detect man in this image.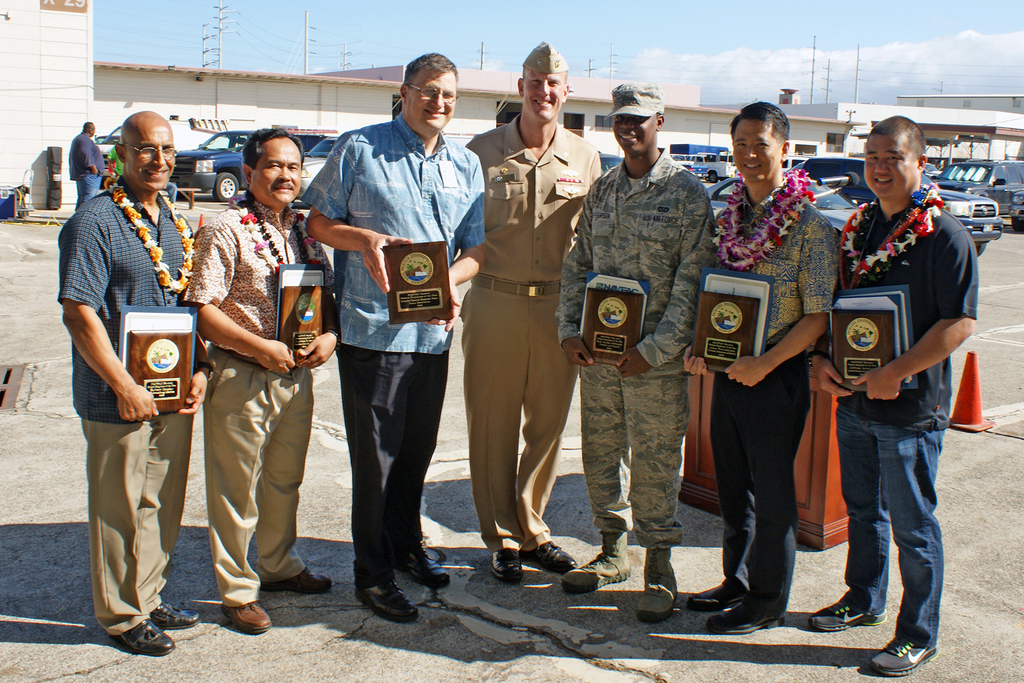
Detection: 710, 101, 834, 637.
